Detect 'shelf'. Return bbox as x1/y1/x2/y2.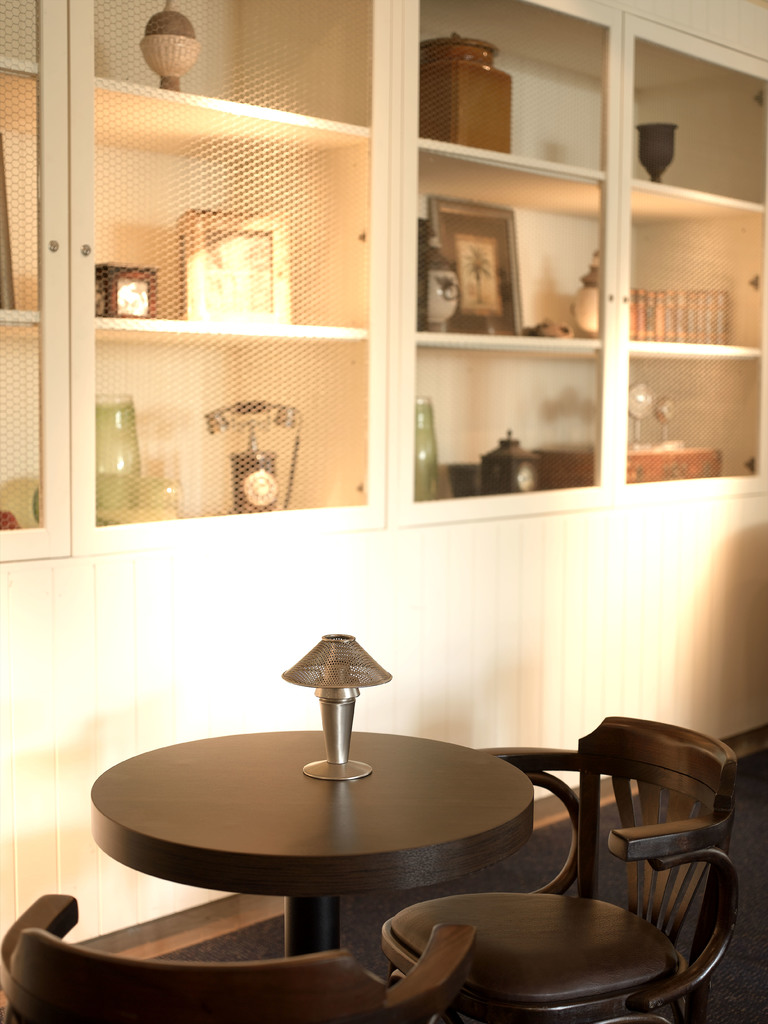
87/327/376/563.
